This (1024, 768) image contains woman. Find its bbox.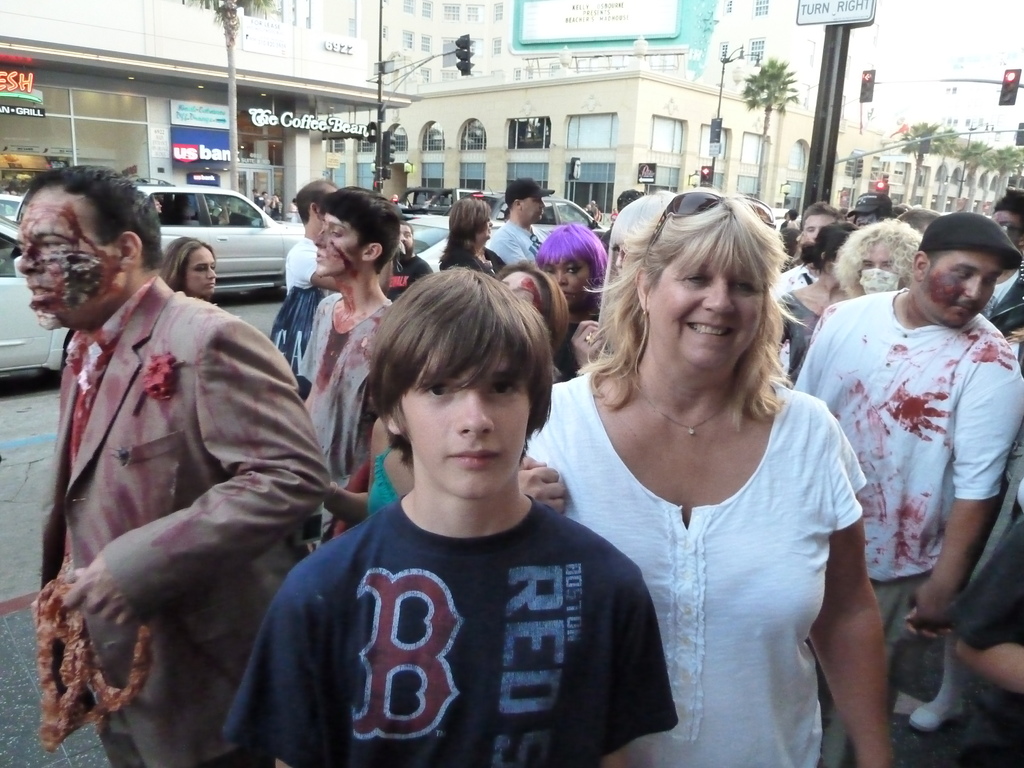
(x1=834, y1=222, x2=931, y2=300).
